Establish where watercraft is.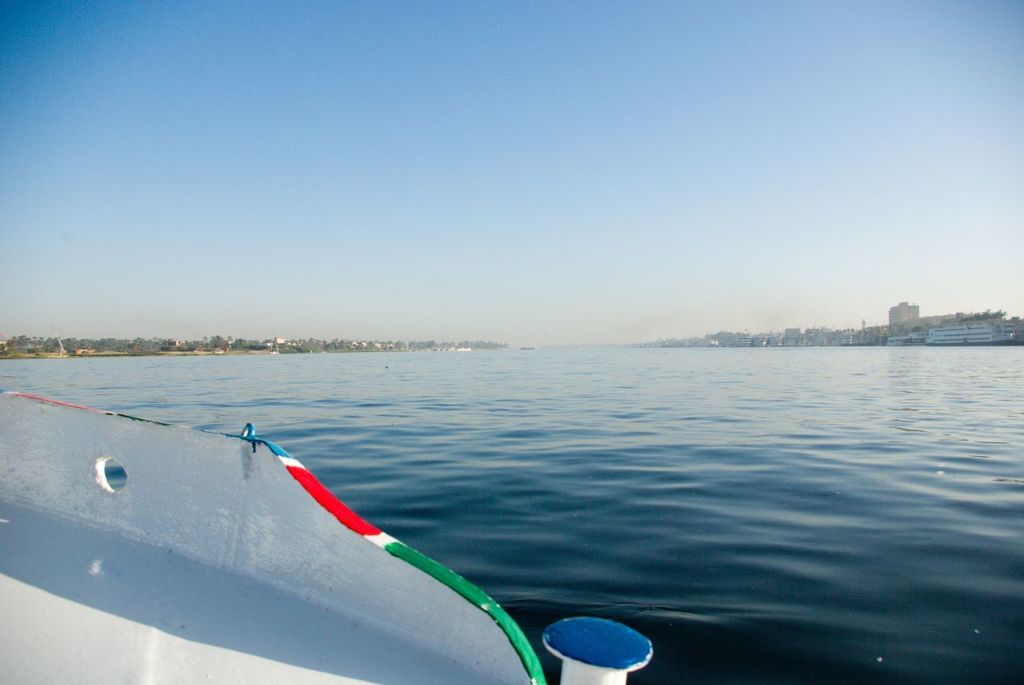
Established at 0:394:655:684.
